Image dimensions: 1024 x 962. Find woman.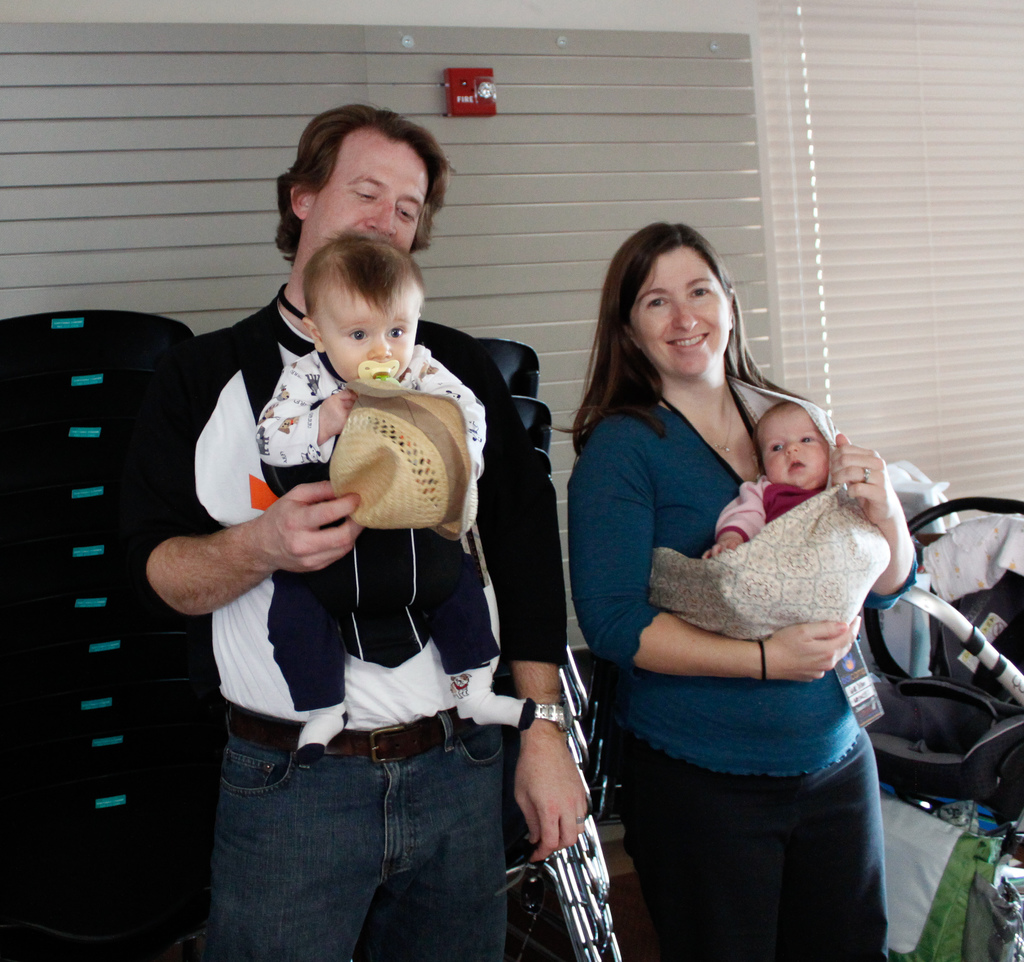
select_region(566, 217, 914, 959).
